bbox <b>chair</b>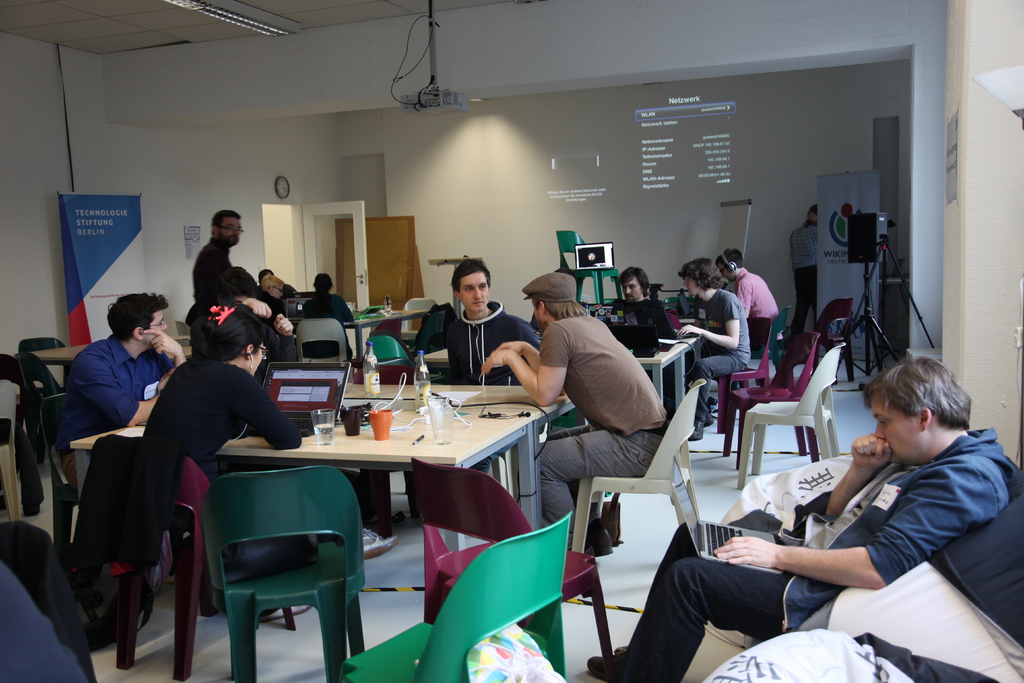
(x1=40, y1=392, x2=110, y2=562)
